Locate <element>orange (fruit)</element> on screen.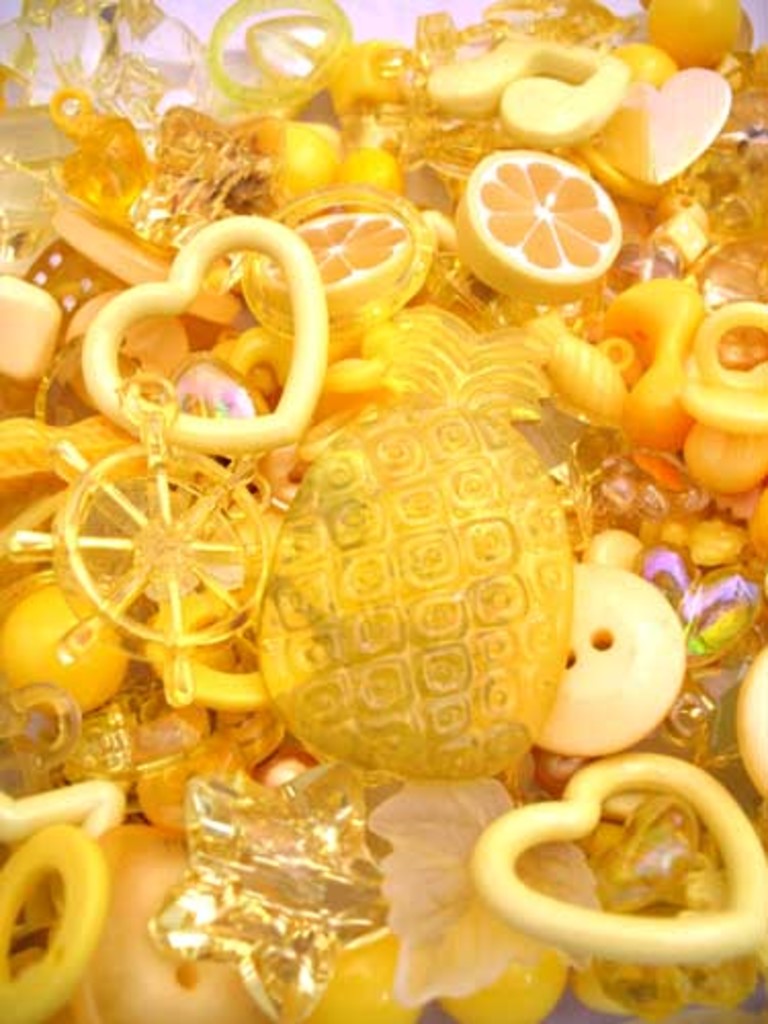
On screen at [x1=453, y1=147, x2=616, y2=293].
